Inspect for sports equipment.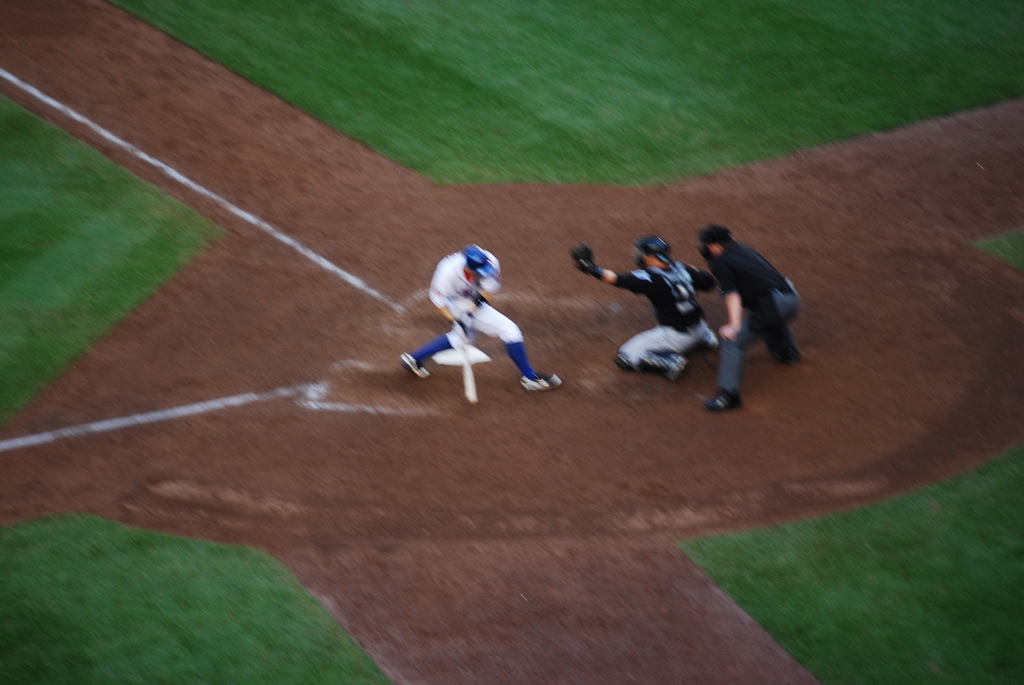
Inspection: l=518, t=370, r=561, b=396.
